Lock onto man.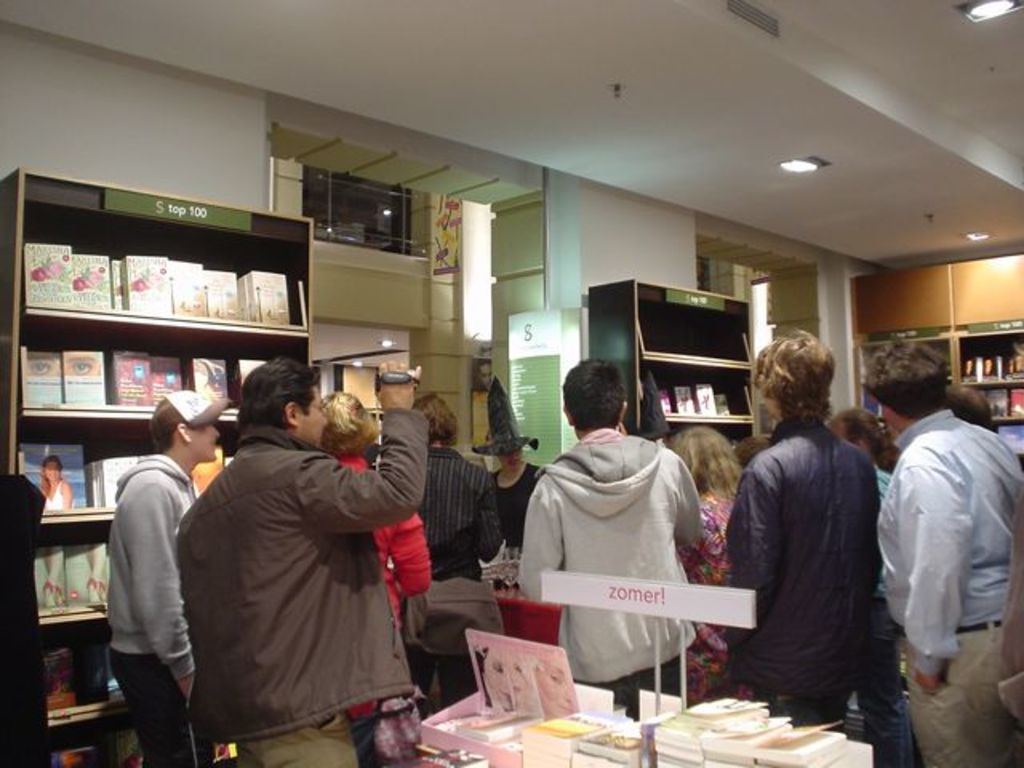
Locked: [x1=410, y1=387, x2=504, y2=683].
